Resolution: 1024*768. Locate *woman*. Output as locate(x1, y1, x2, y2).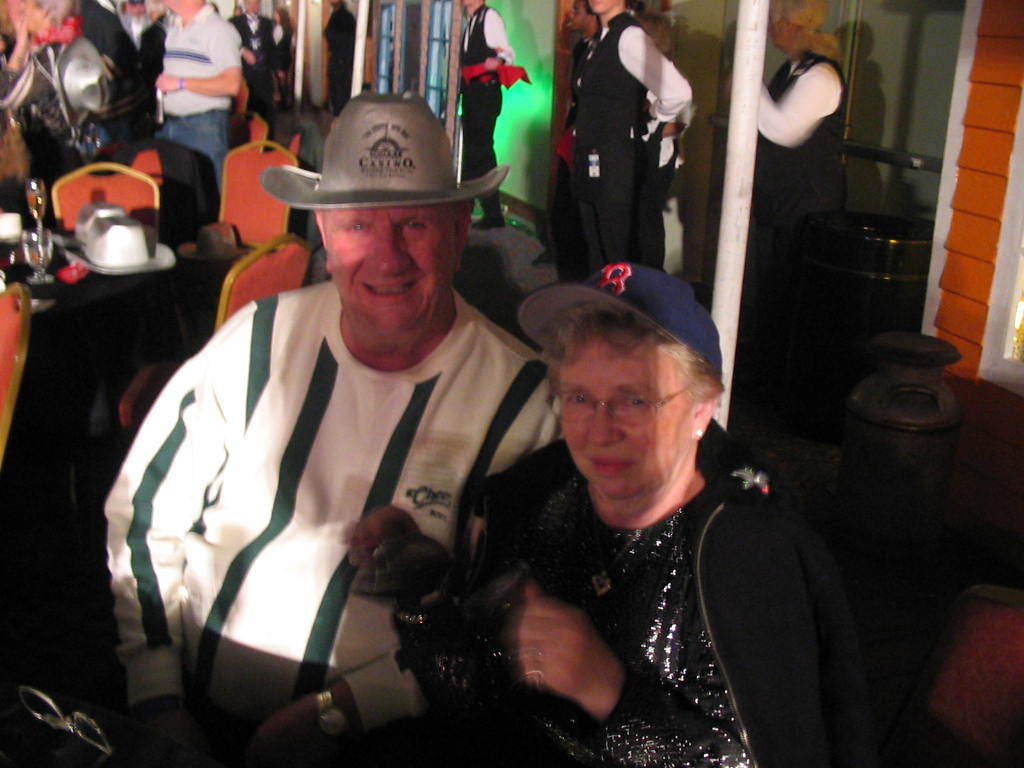
locate(349, 259, 875, 767).
